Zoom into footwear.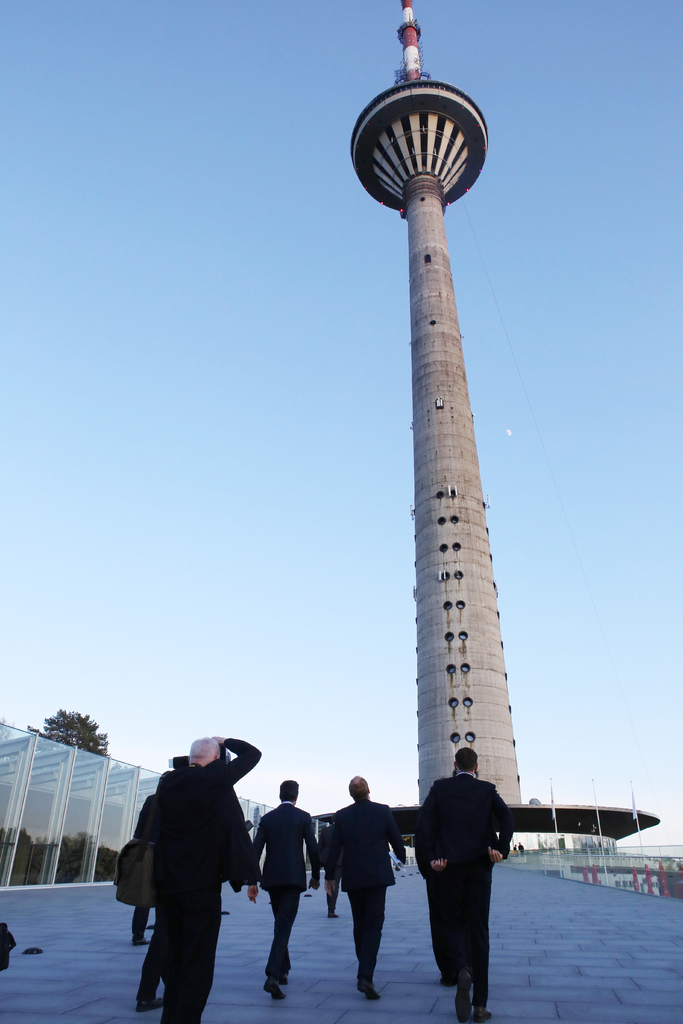
Zoom target: x1=451 y1=969 x2=468 y2=1023.
